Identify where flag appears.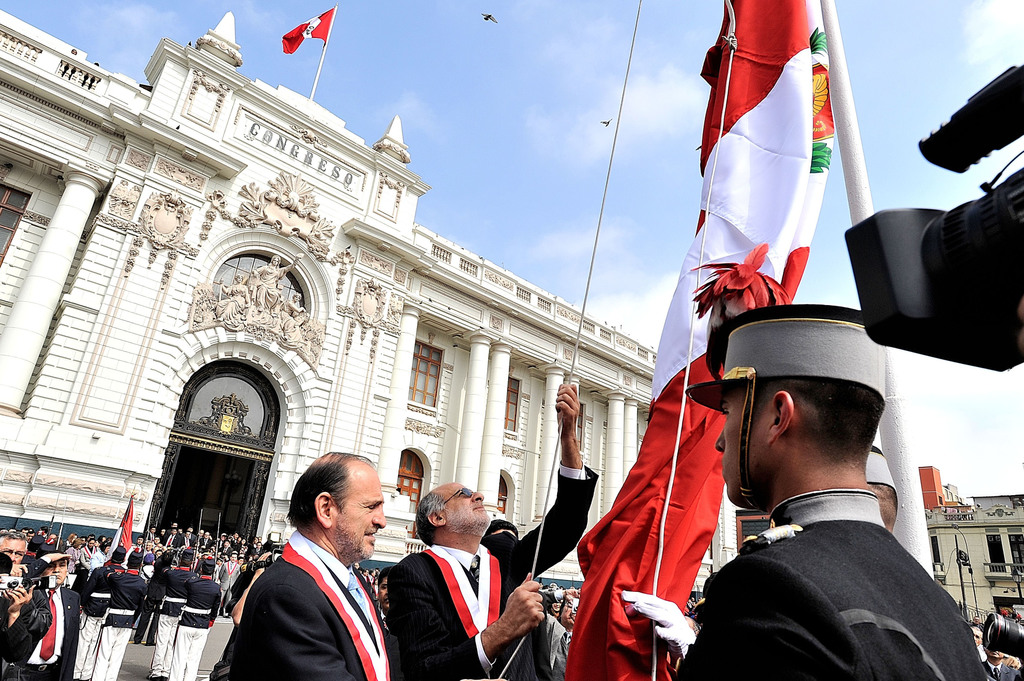
Appears at <bbox>104, 498, 130, 553</bbox>.
